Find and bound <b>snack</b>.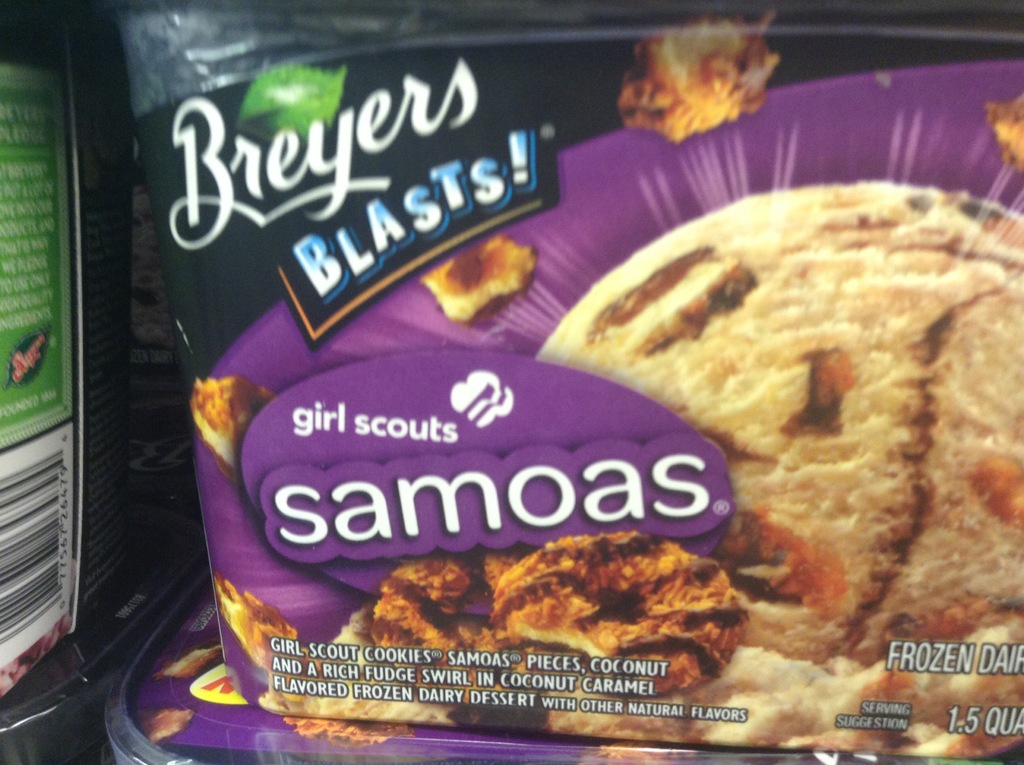
Bound: 273 609 467 722.
